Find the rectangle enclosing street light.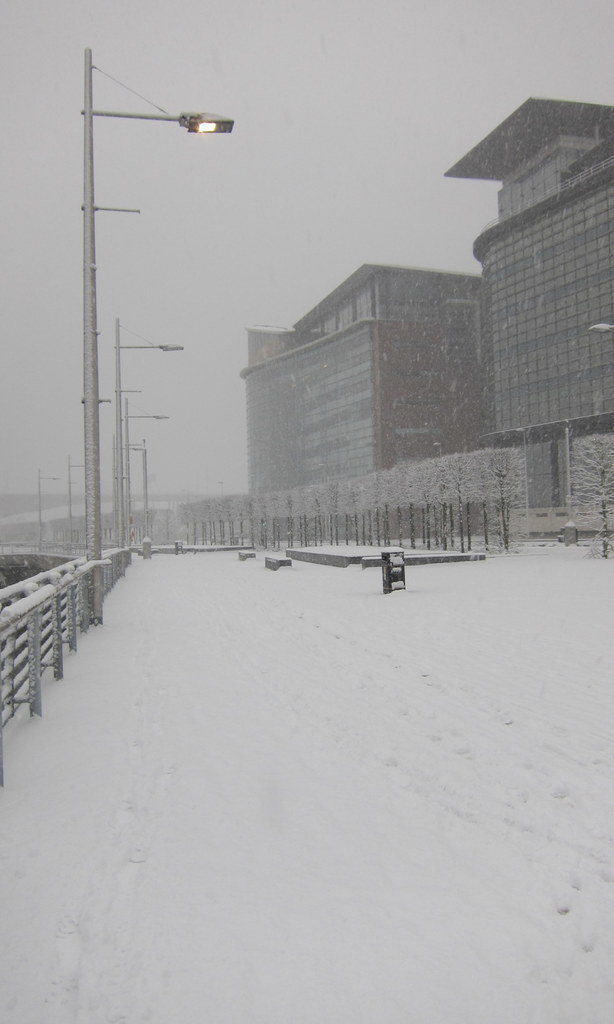
515/426/531/535.
